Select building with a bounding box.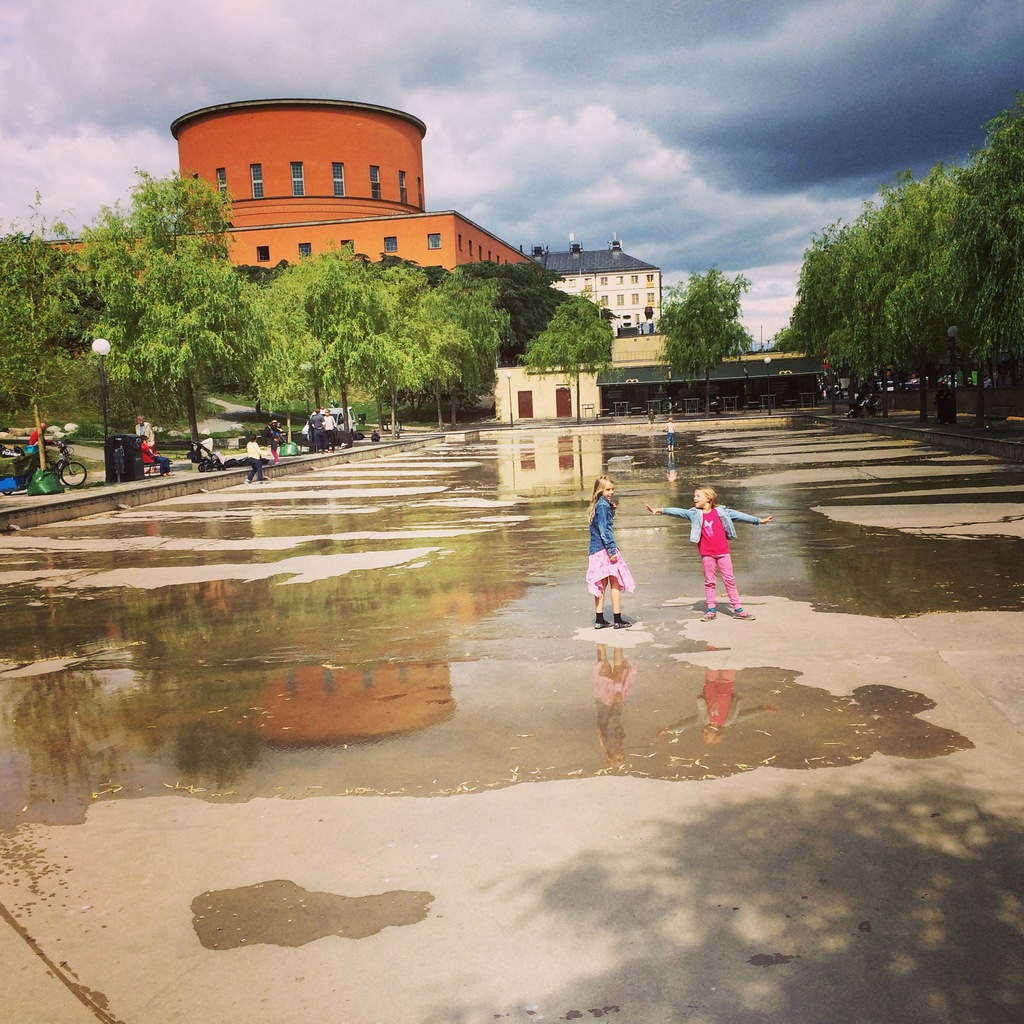
region(0, 95, 543, 367).
